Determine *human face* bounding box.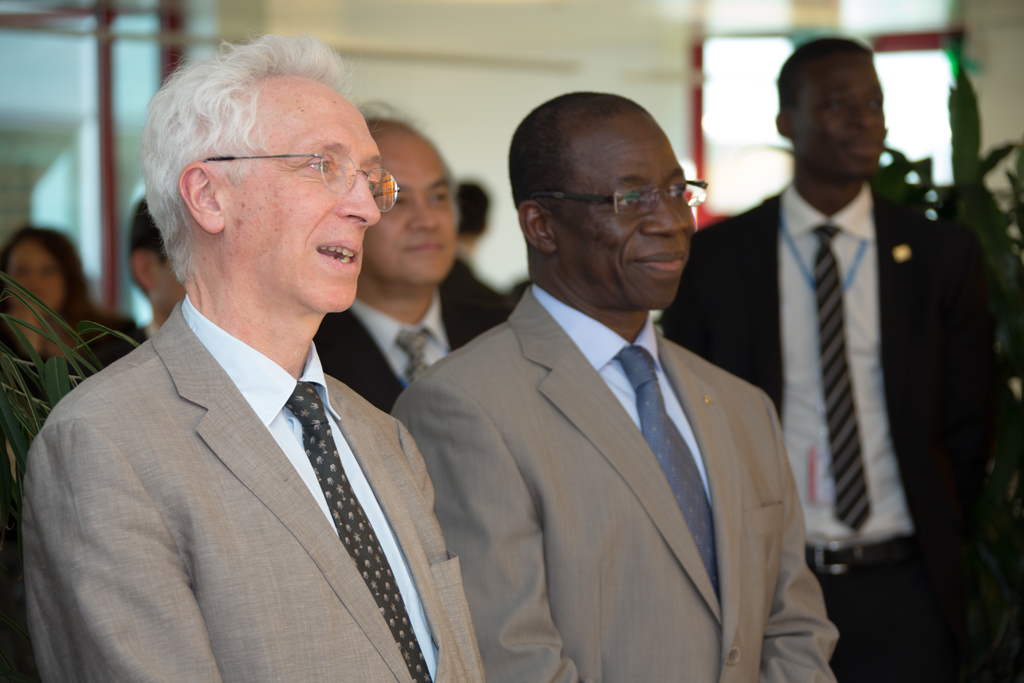
Determined: (x1=220, y1=79, x2=390, y2=312).
